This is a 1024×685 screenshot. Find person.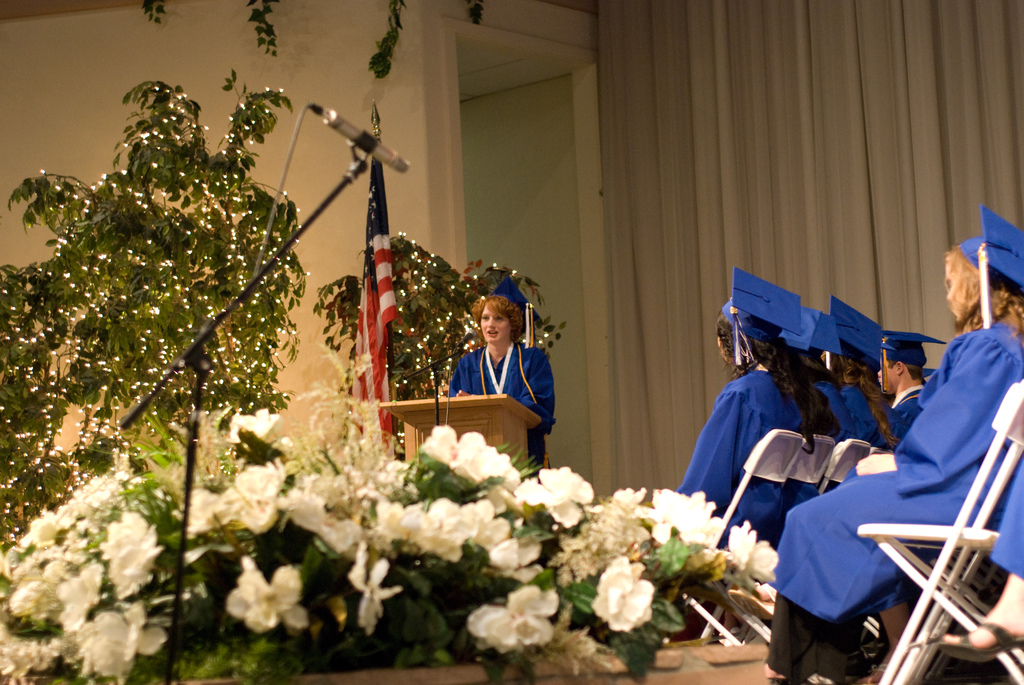
Bounding box: x1=869 y1=333 x2=949 y2=432.
